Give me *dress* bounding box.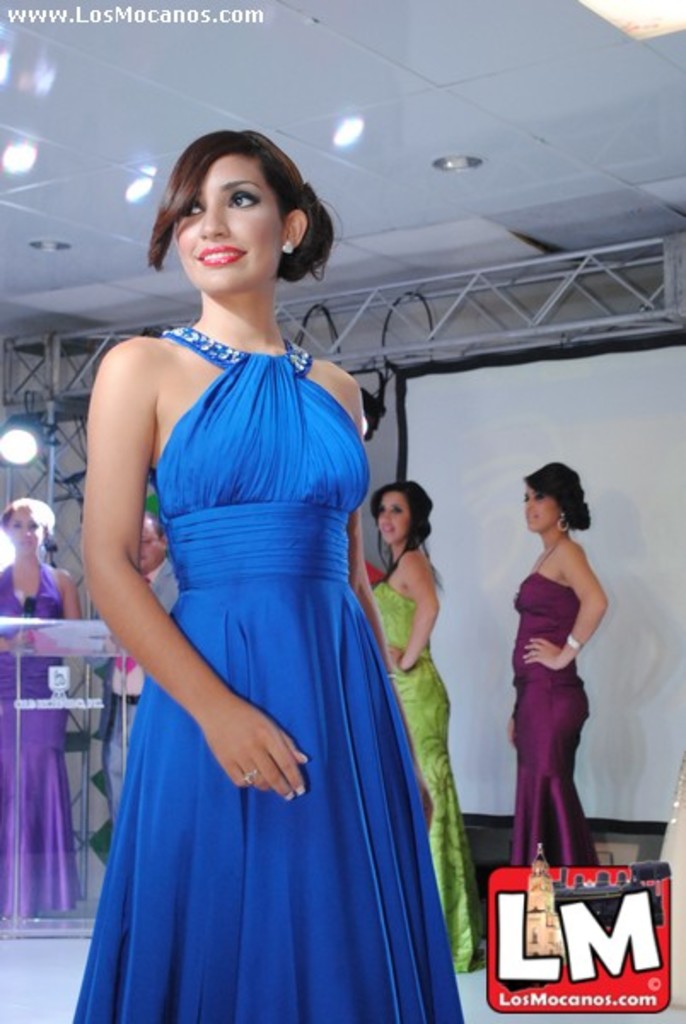
[left=75, top=328, right=462, bottom=1022].
